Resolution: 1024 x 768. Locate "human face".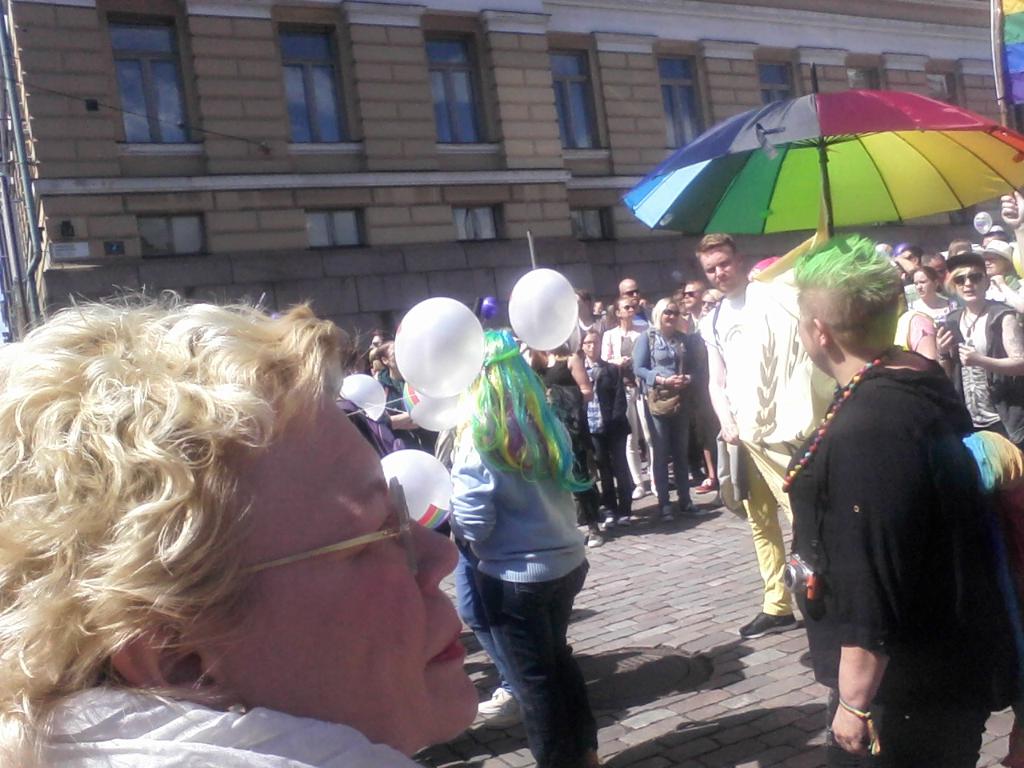
<bbox>247, 398, 479, 742</bbox>.
